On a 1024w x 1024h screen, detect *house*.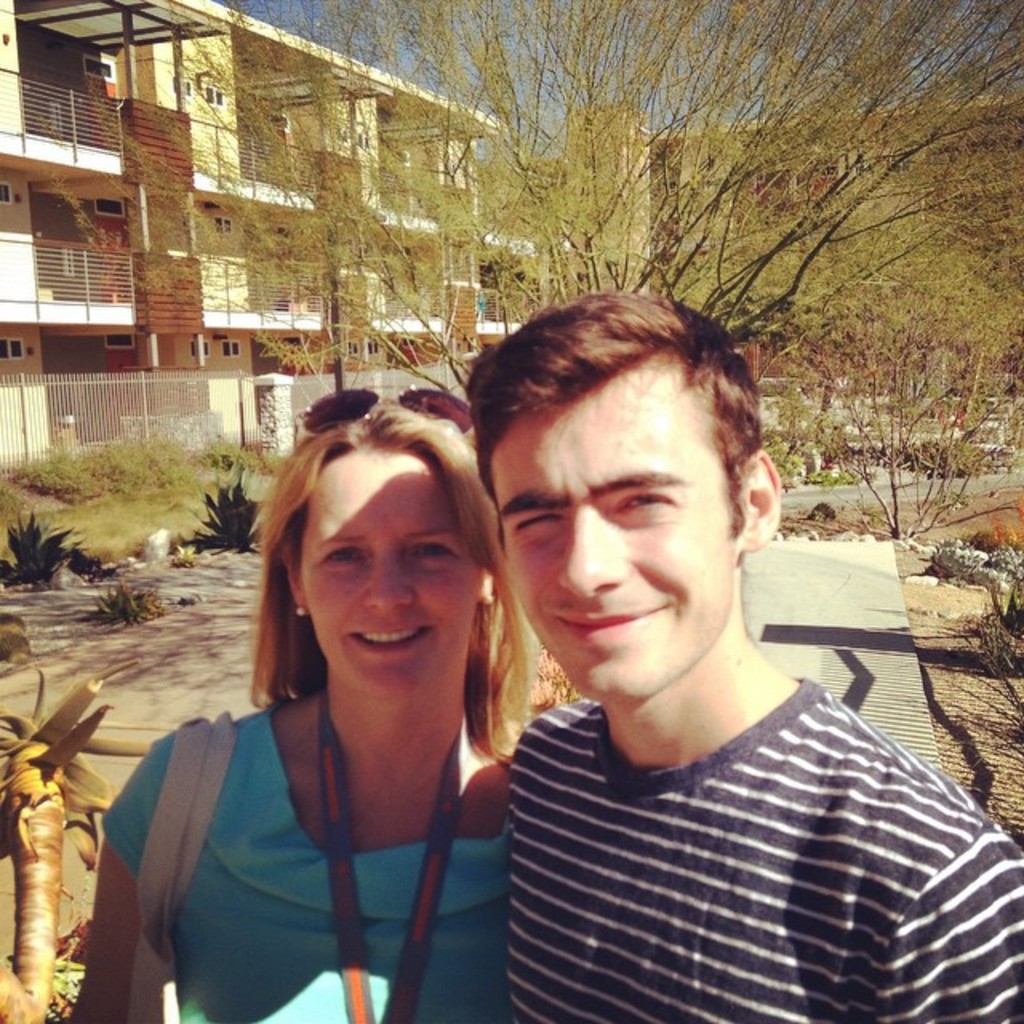
<box>496,90,1022,387</box>.
